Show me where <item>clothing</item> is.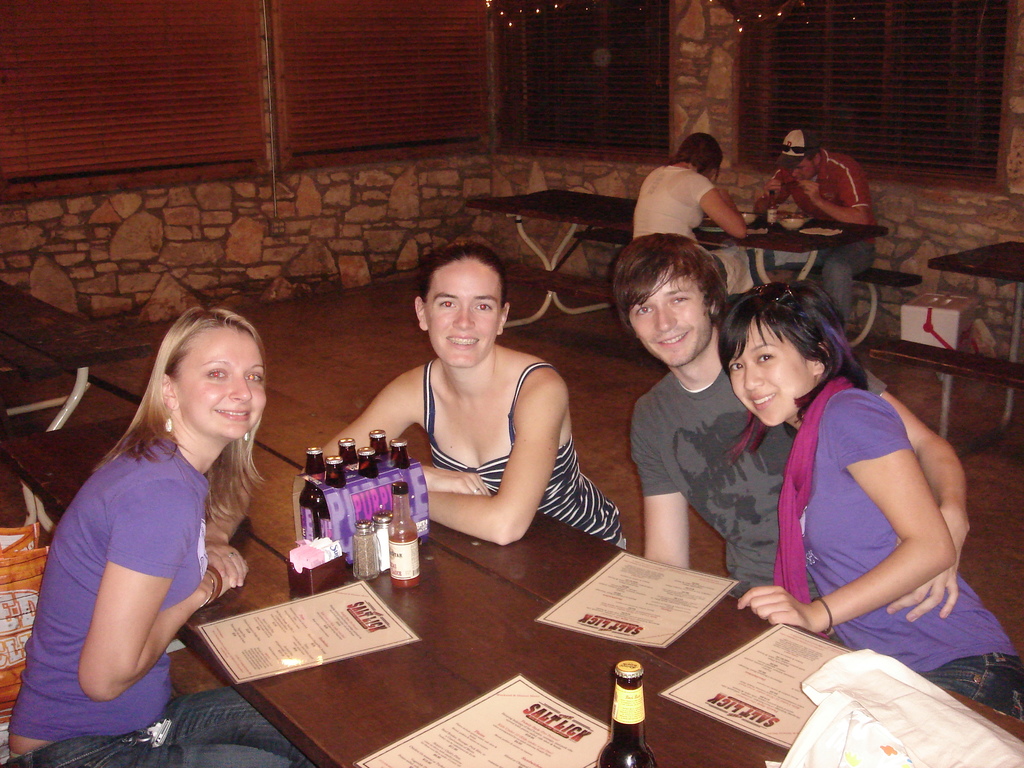
<item>clothing</item> is at pyautogui.locateOnScreen(420, 358, 628, 549).
